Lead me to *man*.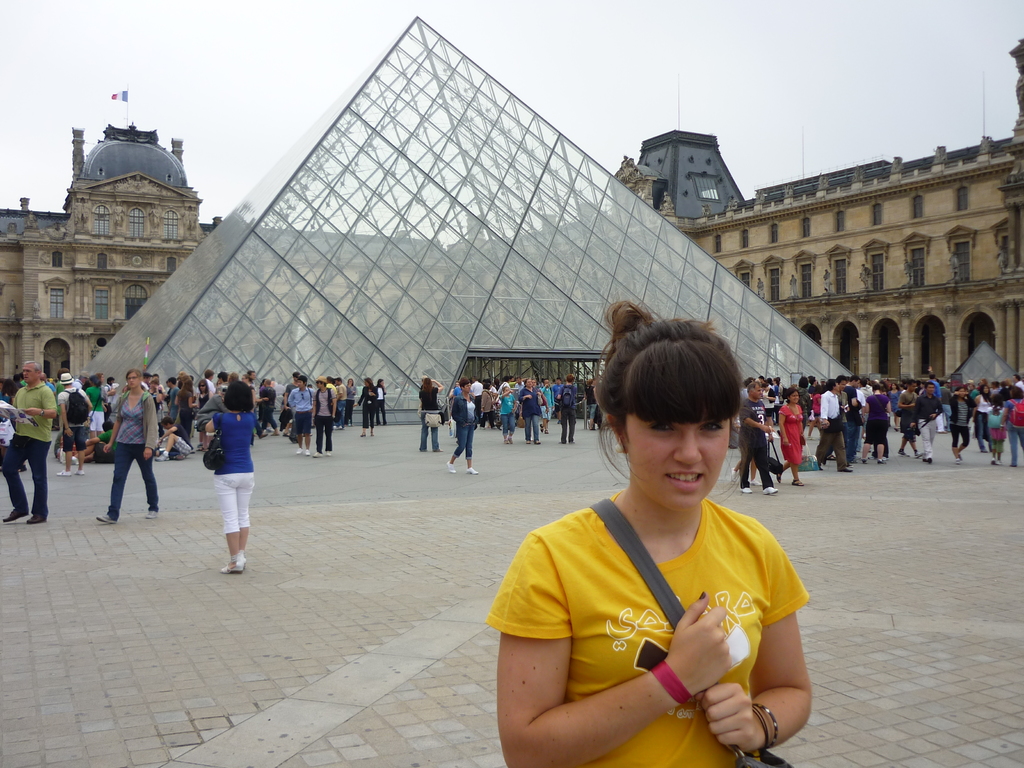
Lead to Rect(811, 380, 853, 477).
